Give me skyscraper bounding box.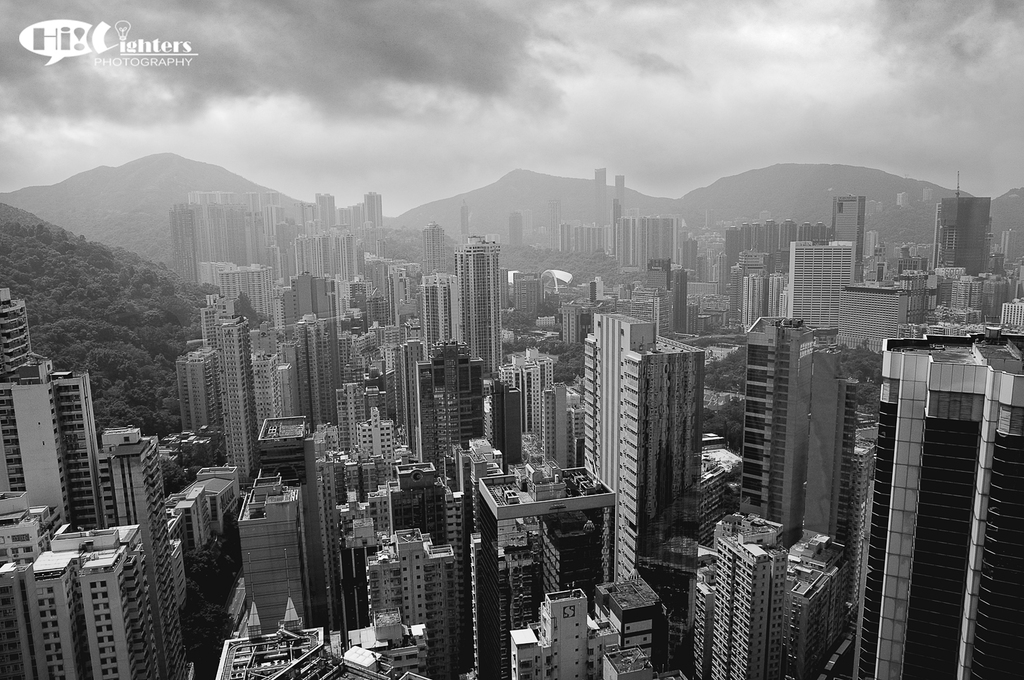
left=417, top=274, right=455, bottom=343.
